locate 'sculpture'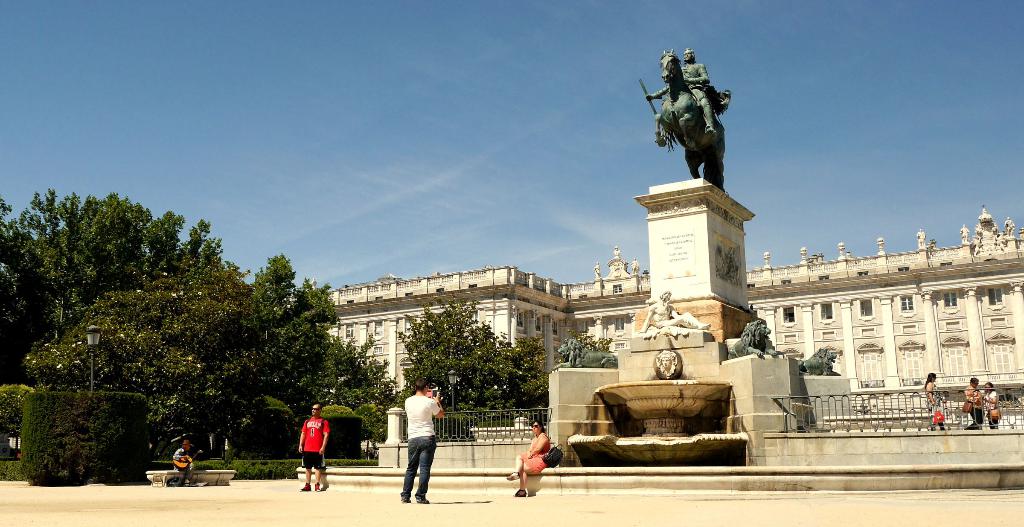
bbox=(727, 315, 782, 357)
